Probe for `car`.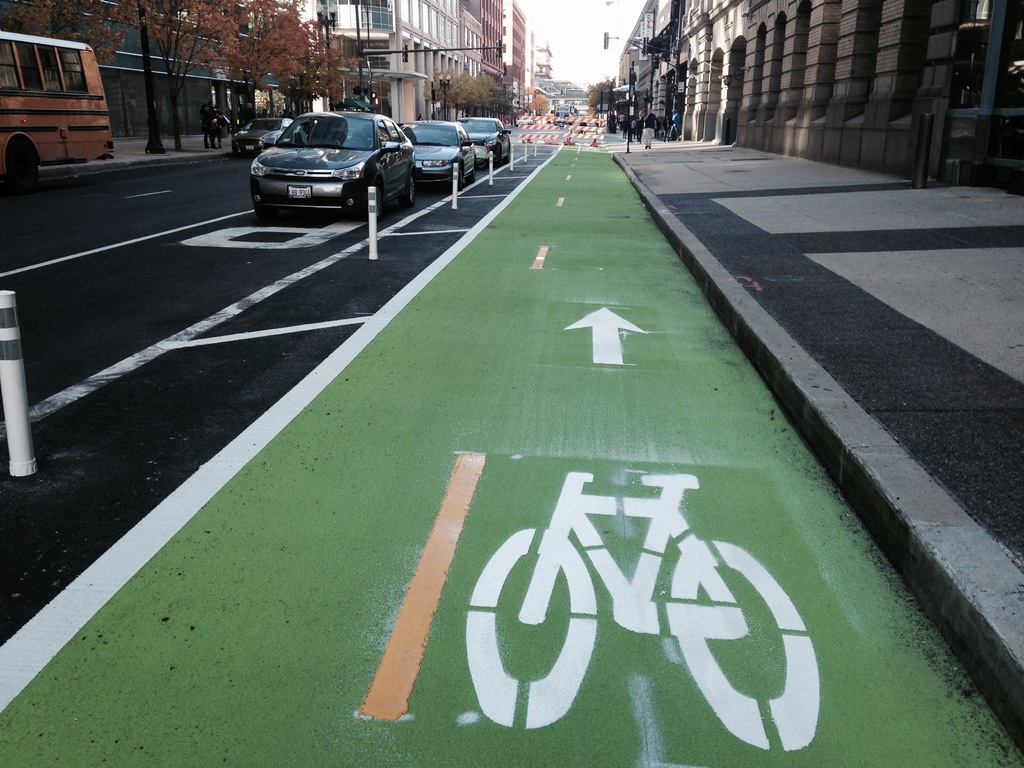
Probe result: (236, 114, 292, 152).
